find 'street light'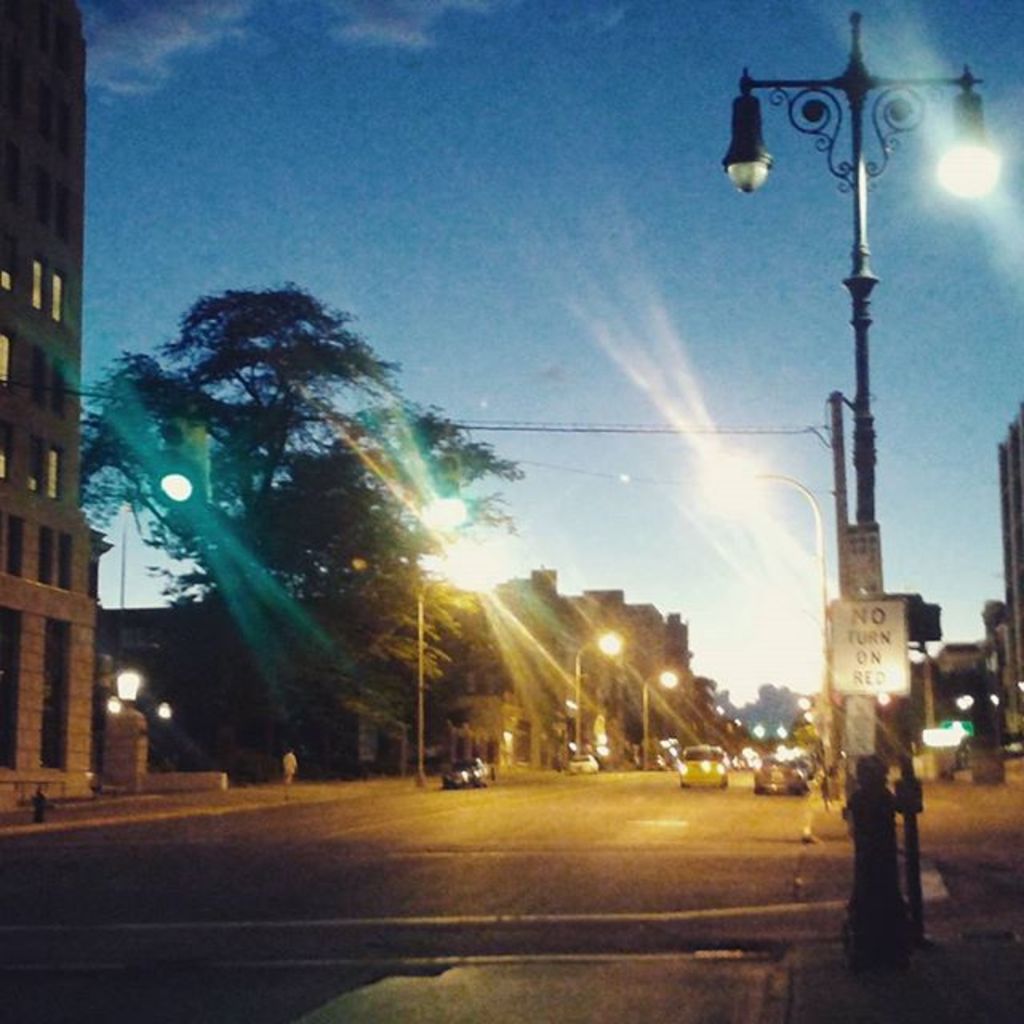
736 10 965 925
